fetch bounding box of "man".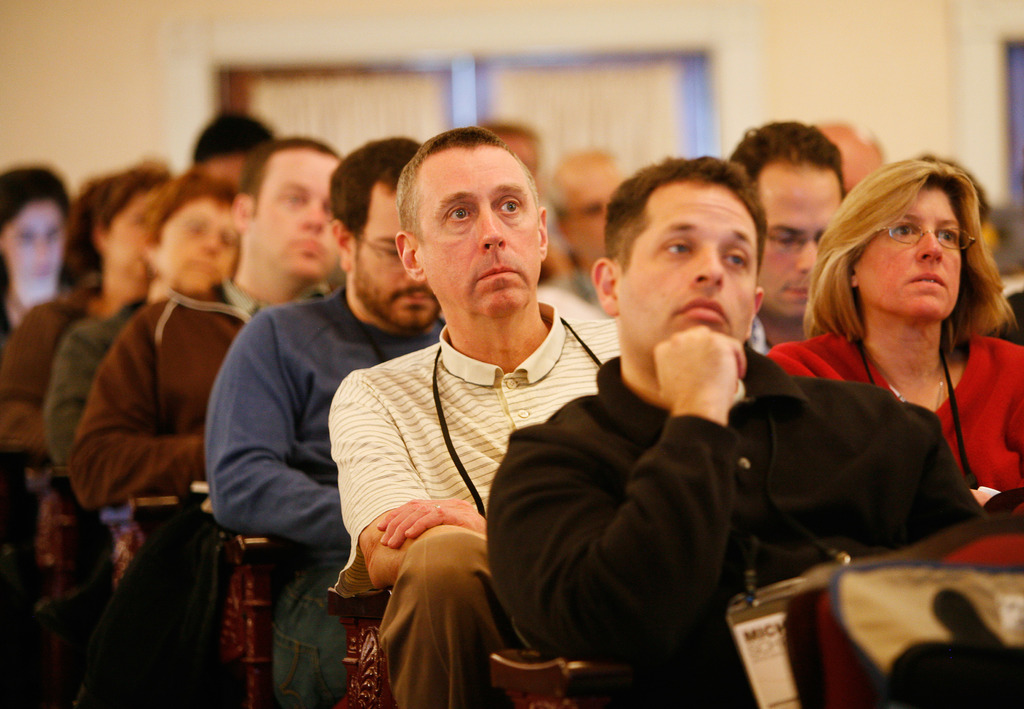
Bbox: crop(729, 116, 849, 353).
